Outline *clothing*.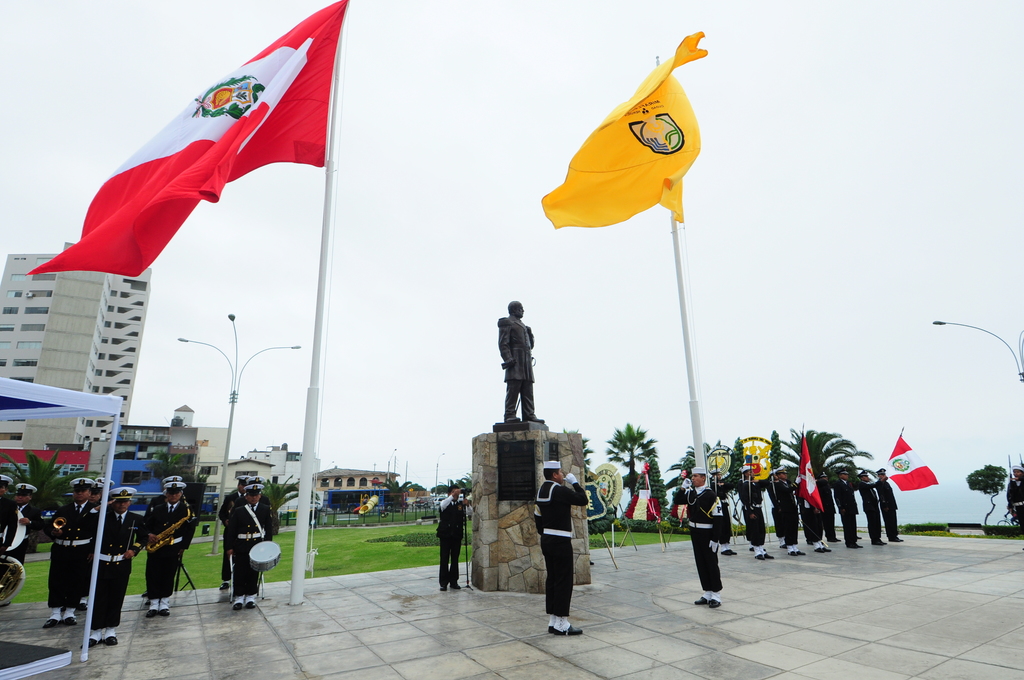
Outline: box(0, 490, 20, 552).
